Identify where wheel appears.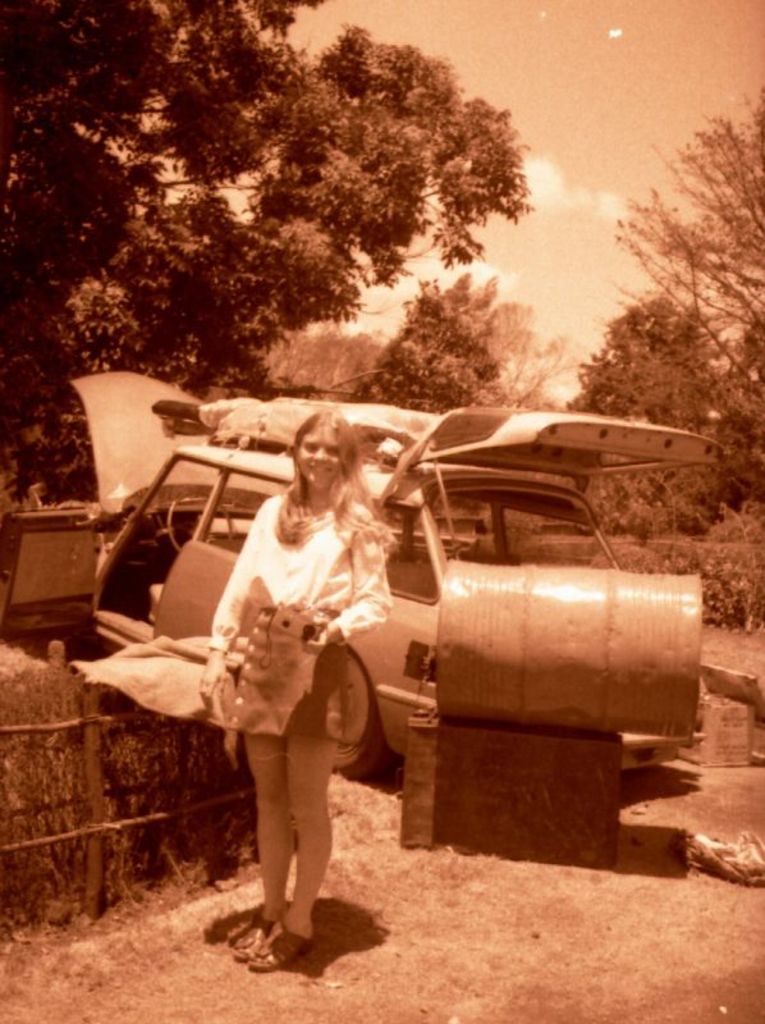
Appears at rect(165, 495, 241, 554).
